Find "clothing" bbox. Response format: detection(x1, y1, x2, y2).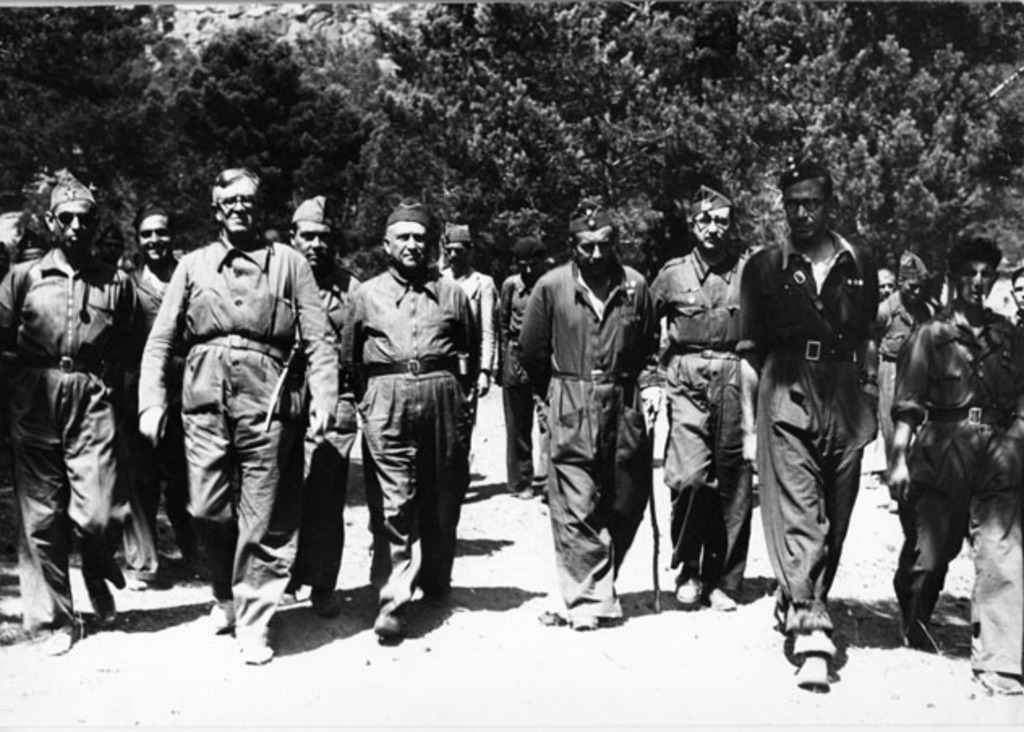
detection(139, 235, 339, 632).
